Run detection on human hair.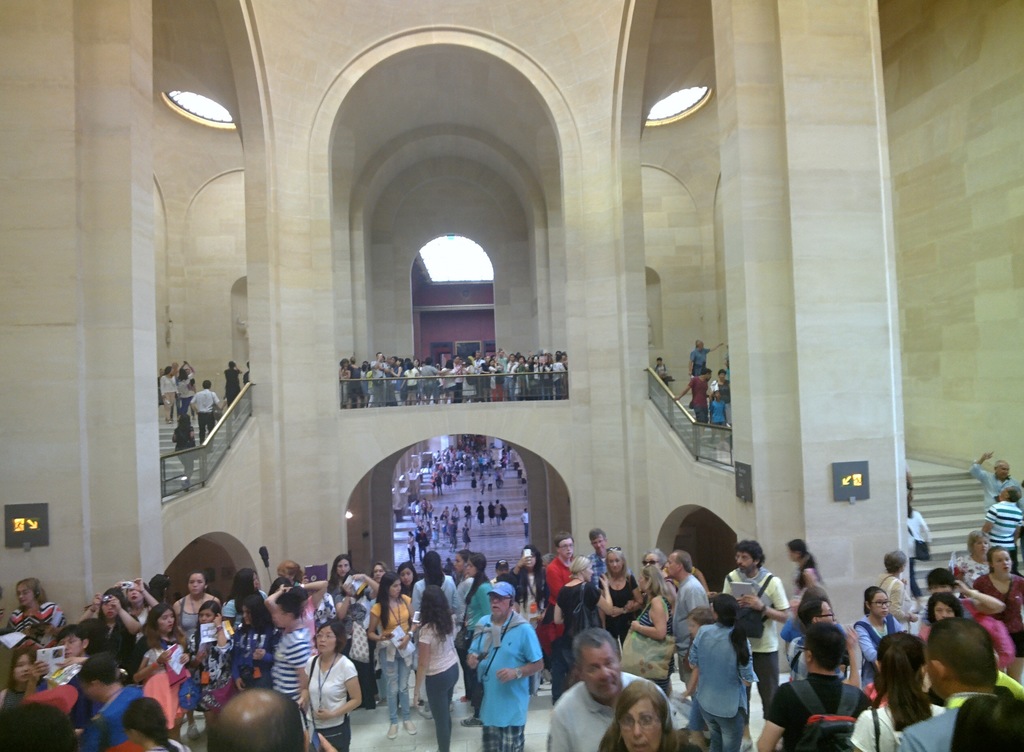
Result: {"x1": 177, "y1": 371, "x2": 188, "y2": 381}.
